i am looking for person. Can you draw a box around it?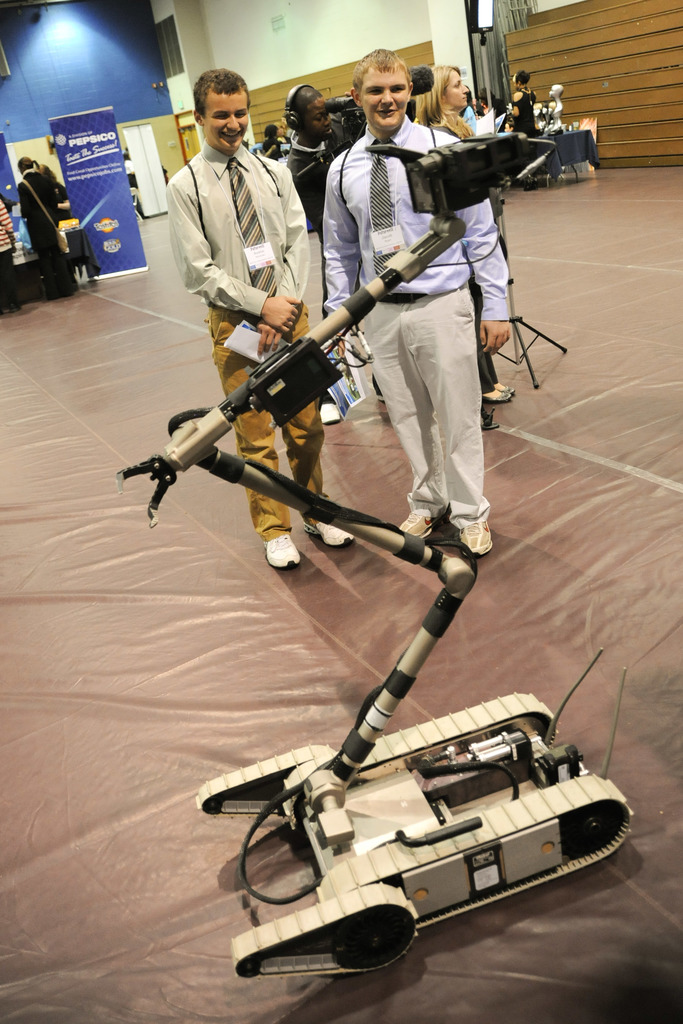
Sure, the bounding box is [324,39,523,560].
